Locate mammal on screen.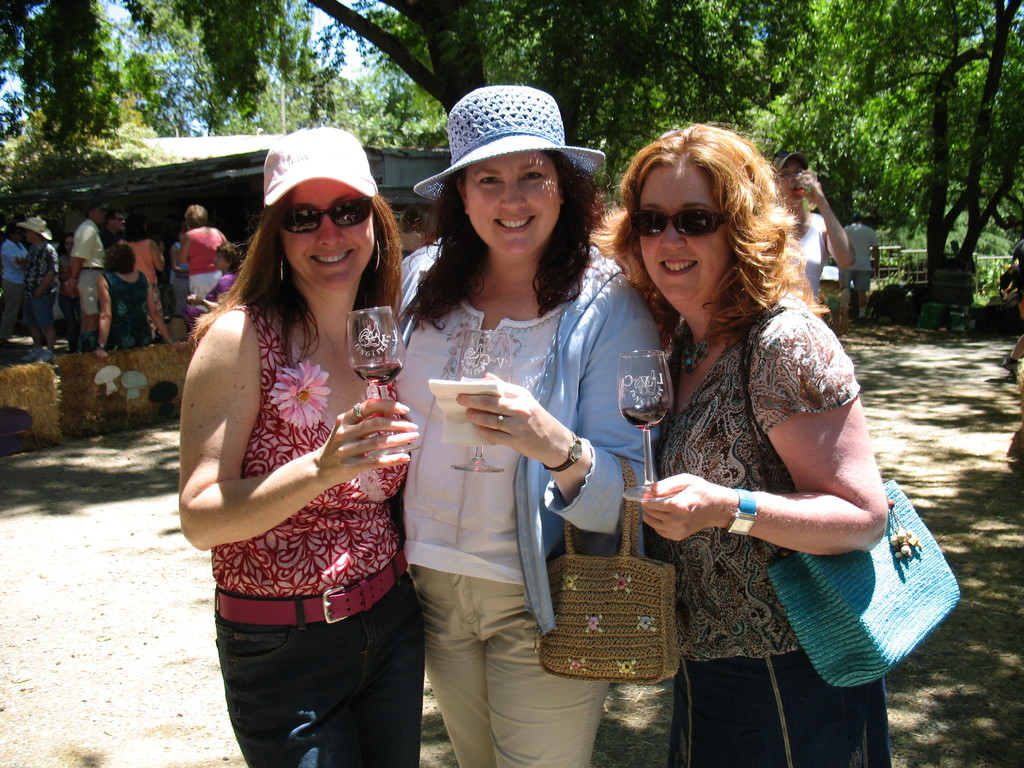
On screen at 179,201,228,301.
